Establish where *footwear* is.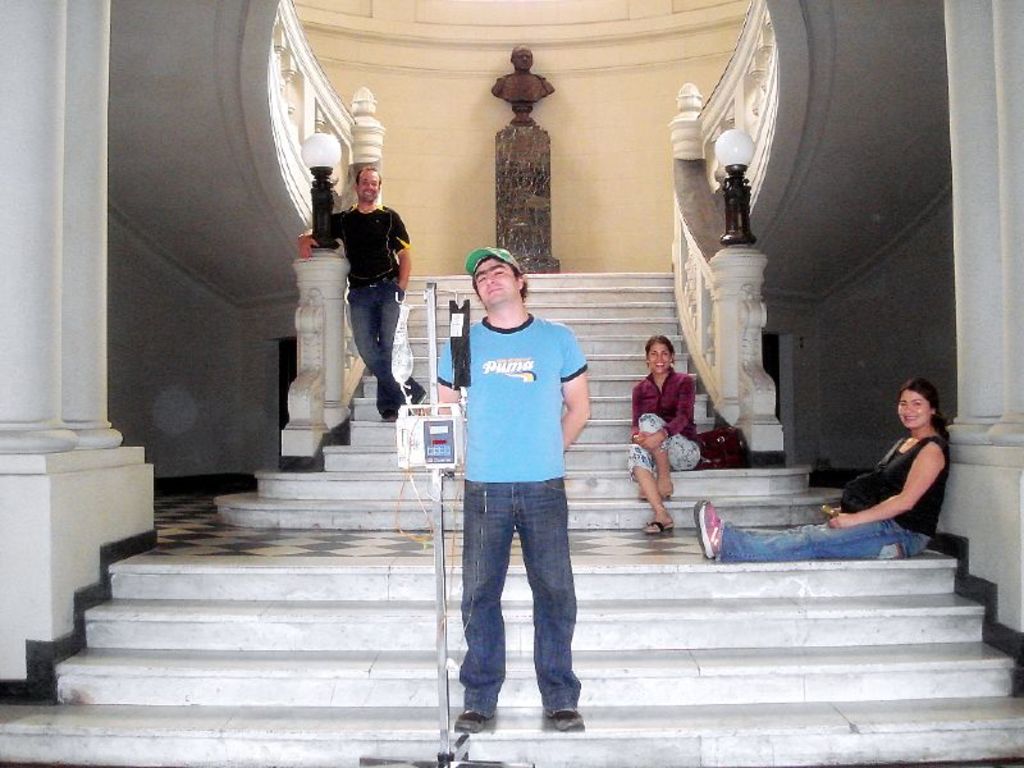
Established at <bbox>639, 512, 675, 539</bbox>.
